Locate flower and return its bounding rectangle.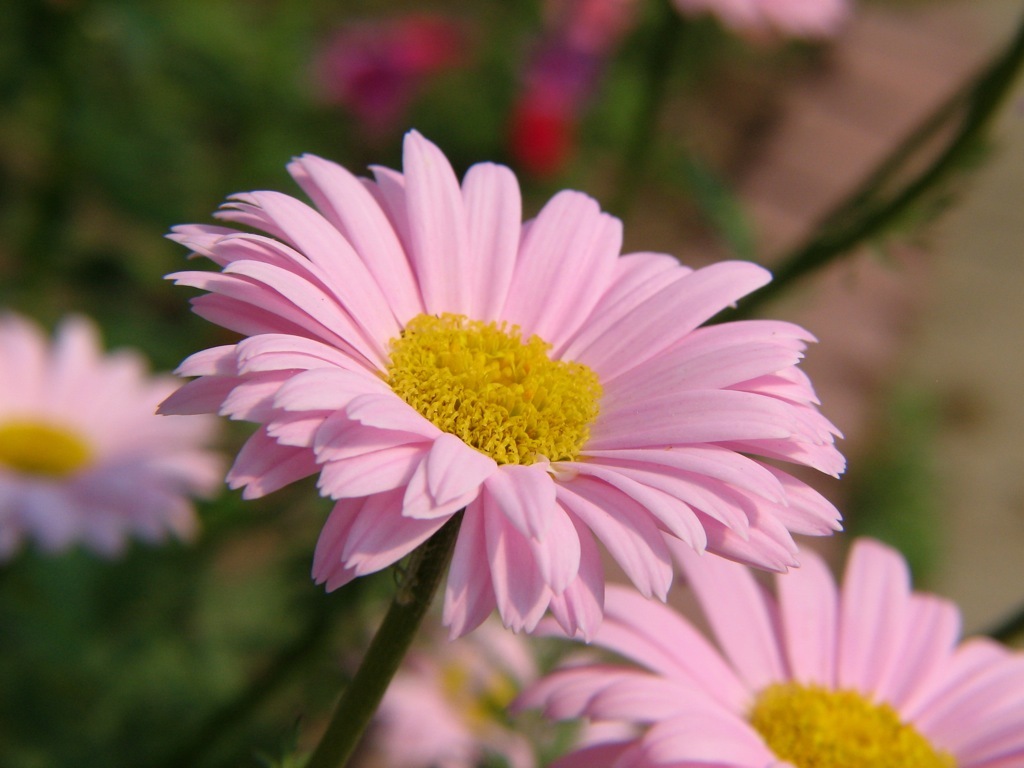
box(0, 311, 226, 561).
